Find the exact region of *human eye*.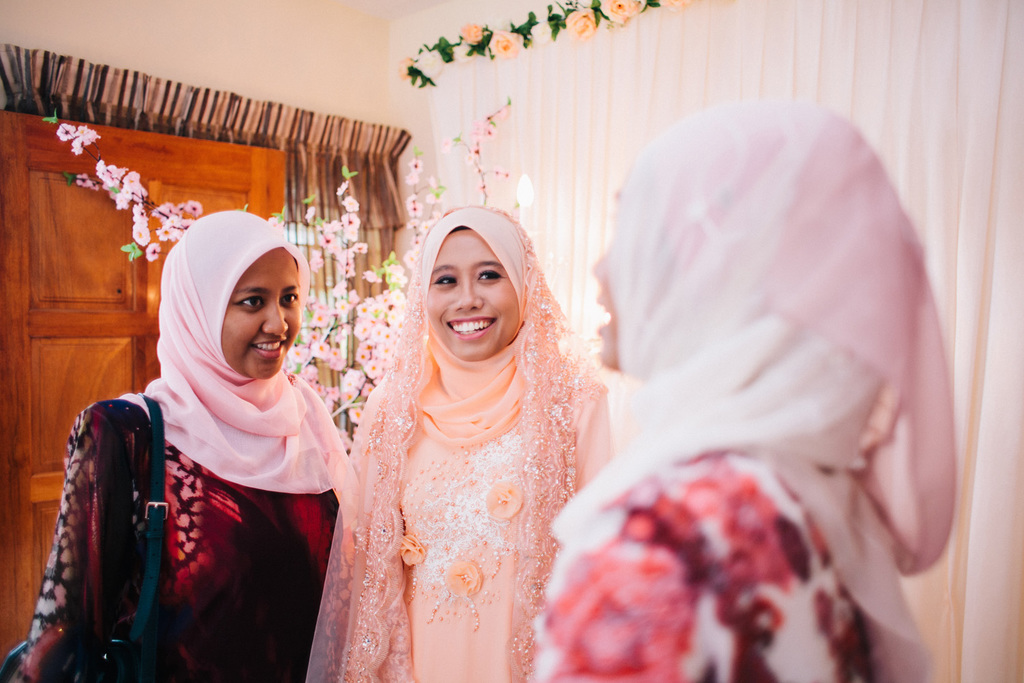
Exact region: (430, 270, 459, 291).
